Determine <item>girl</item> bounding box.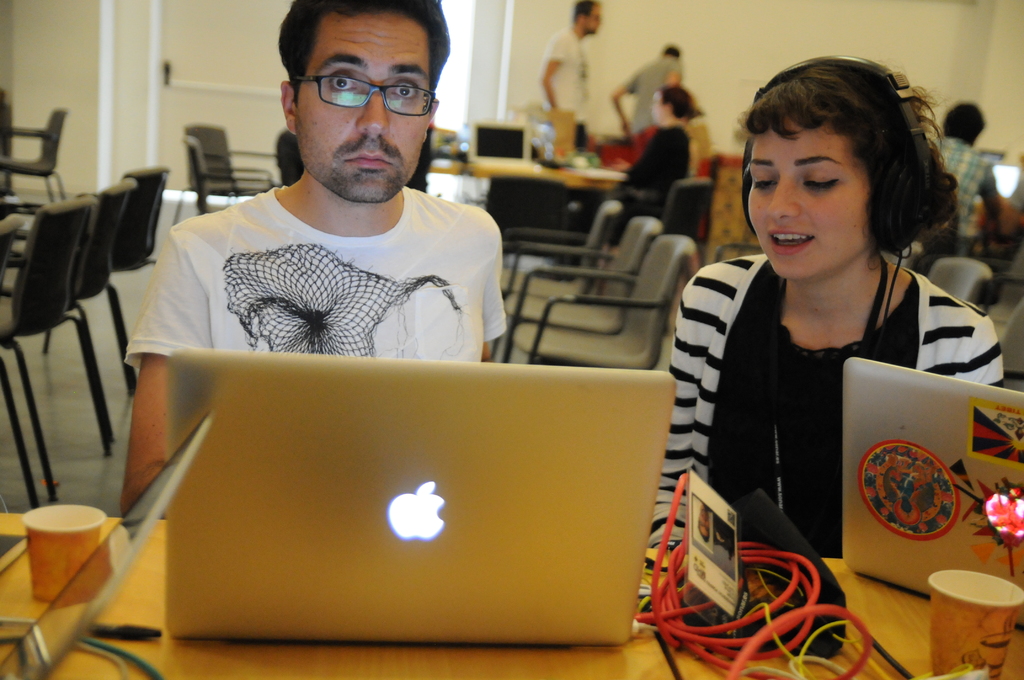
Determined: box=[643, 55, 1006, 553].
